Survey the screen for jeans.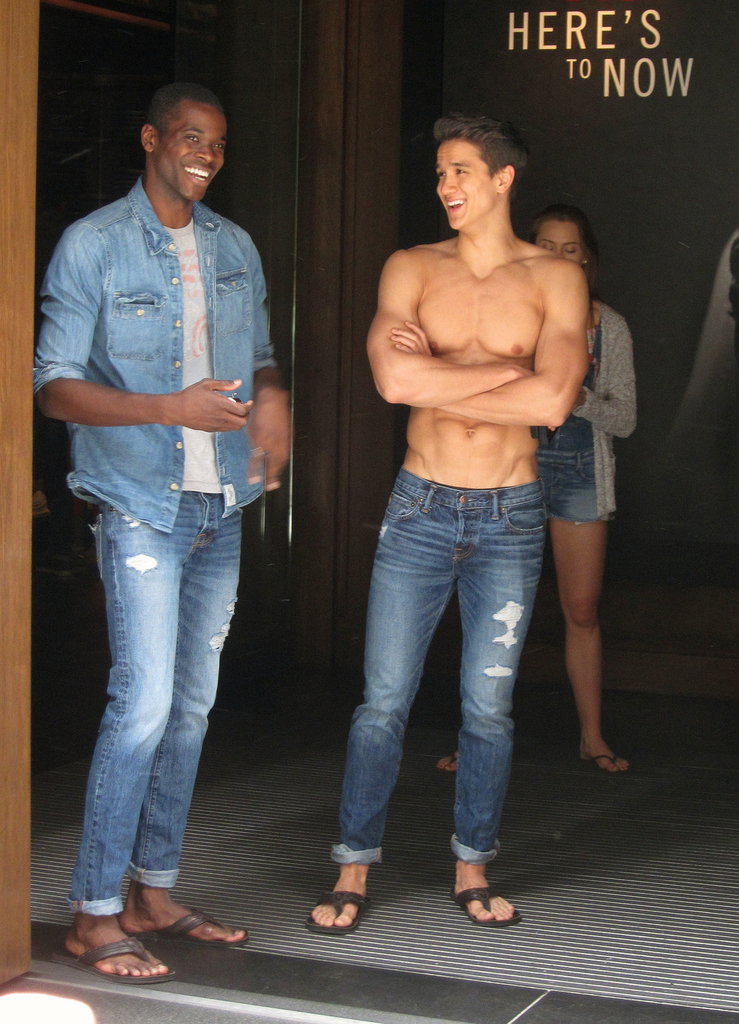
Survey found: bbox(329, 488, 540, 858).
